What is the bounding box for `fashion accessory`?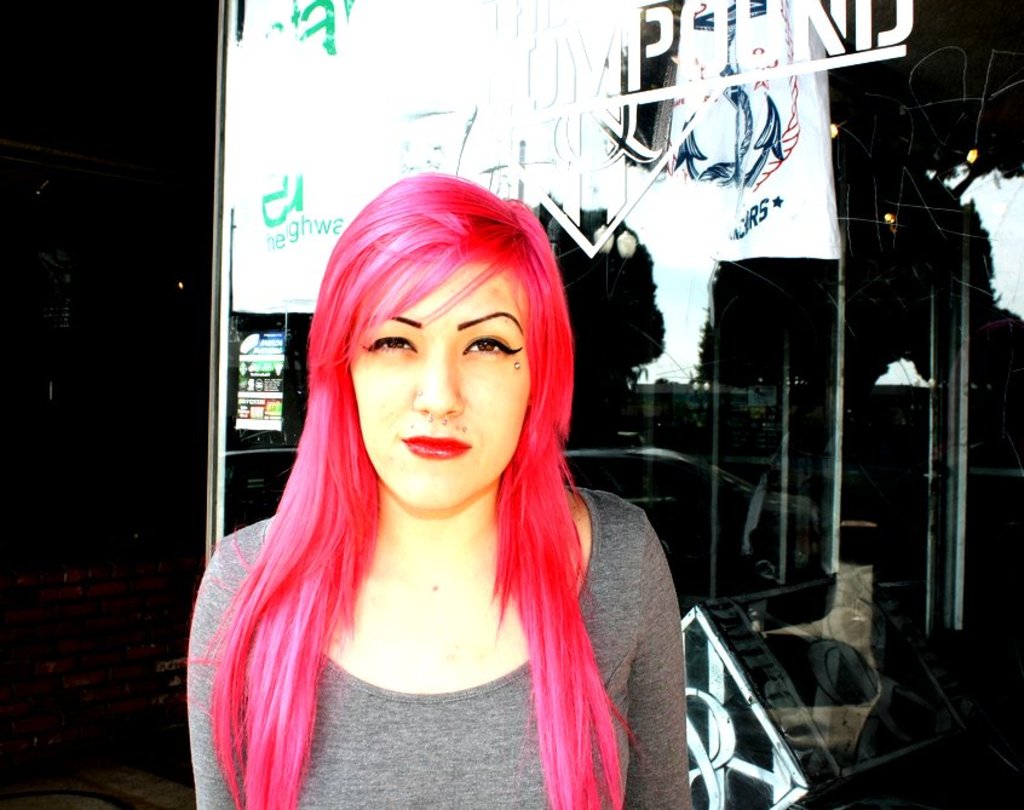
427/408/450/425.
